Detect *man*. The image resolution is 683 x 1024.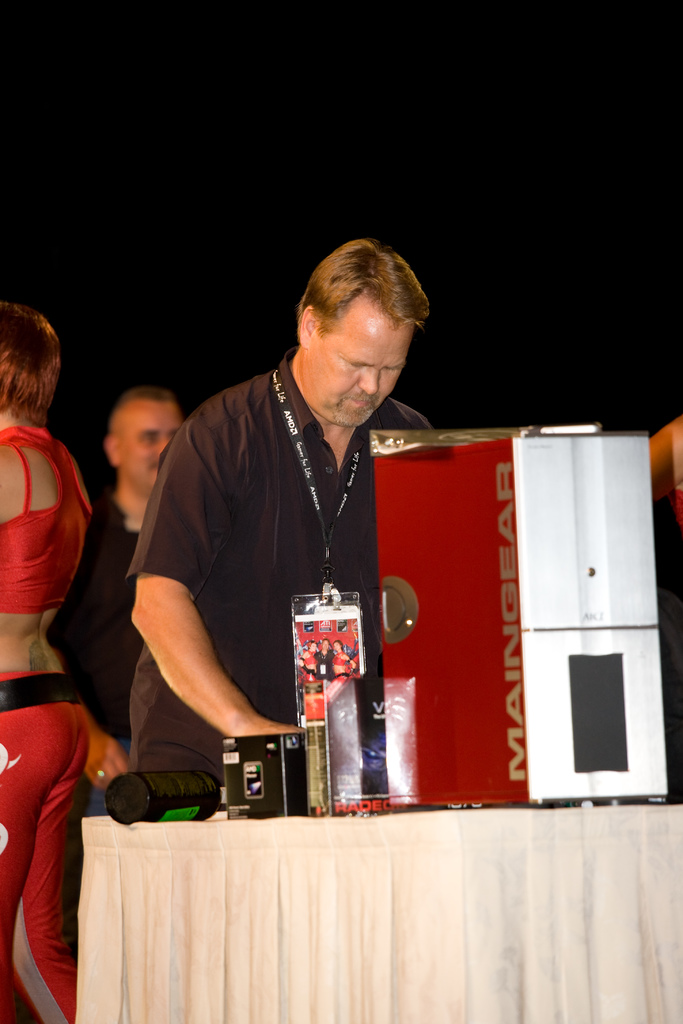
bbox=[115, 240, 484, 848].
